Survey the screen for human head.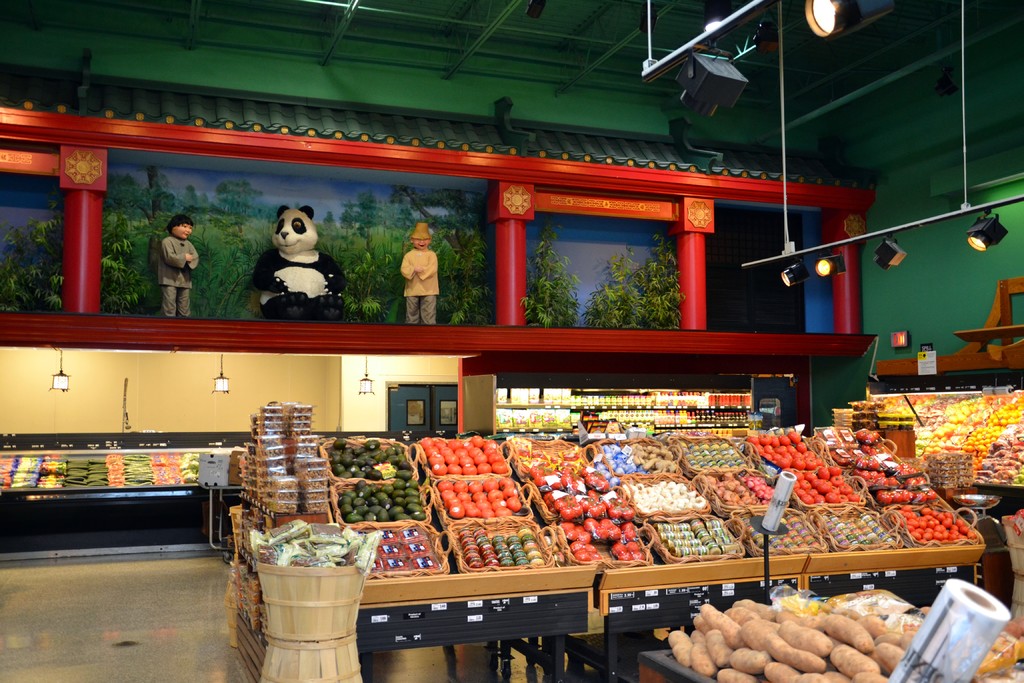
Survey found: select_region(412, 223, 433, 249).
